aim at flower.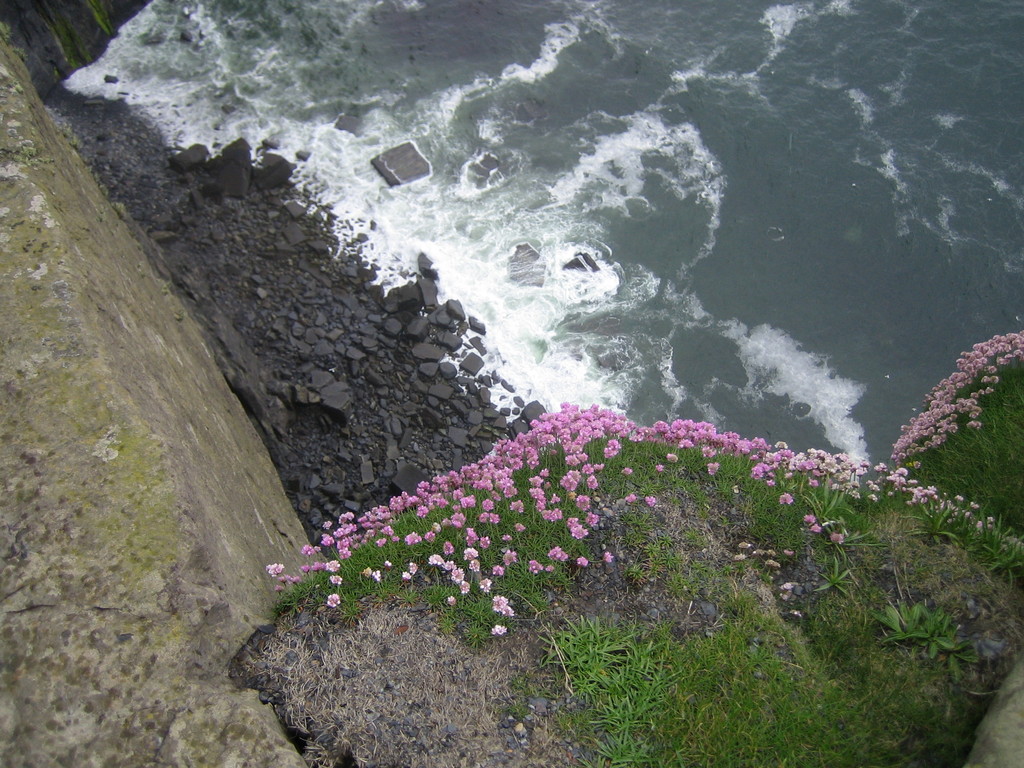
Aimed at bbox=[574, 492, 593, 511].
